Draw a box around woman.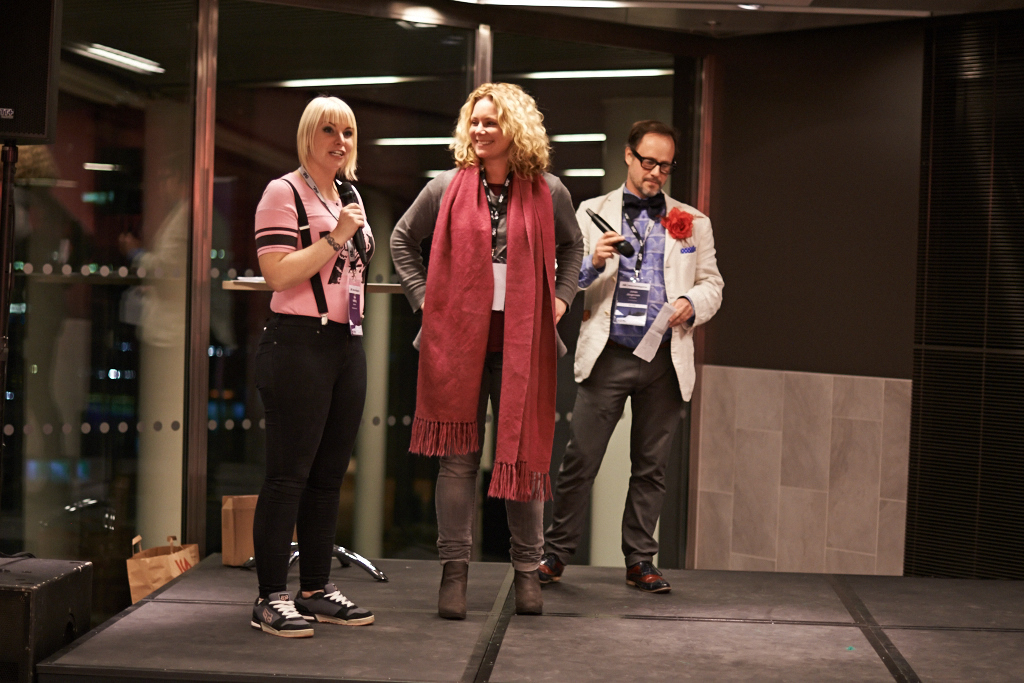
bbox=(254, 96, 377, 639).
